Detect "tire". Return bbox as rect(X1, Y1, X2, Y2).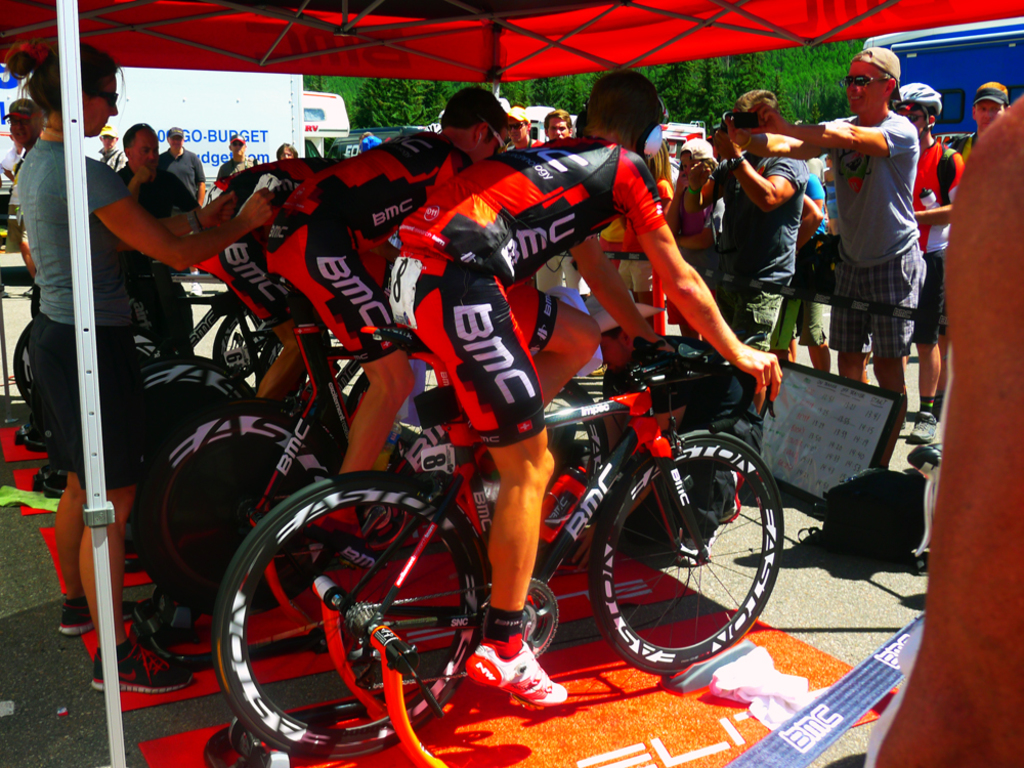
rect(472, 377, 607, 570).
